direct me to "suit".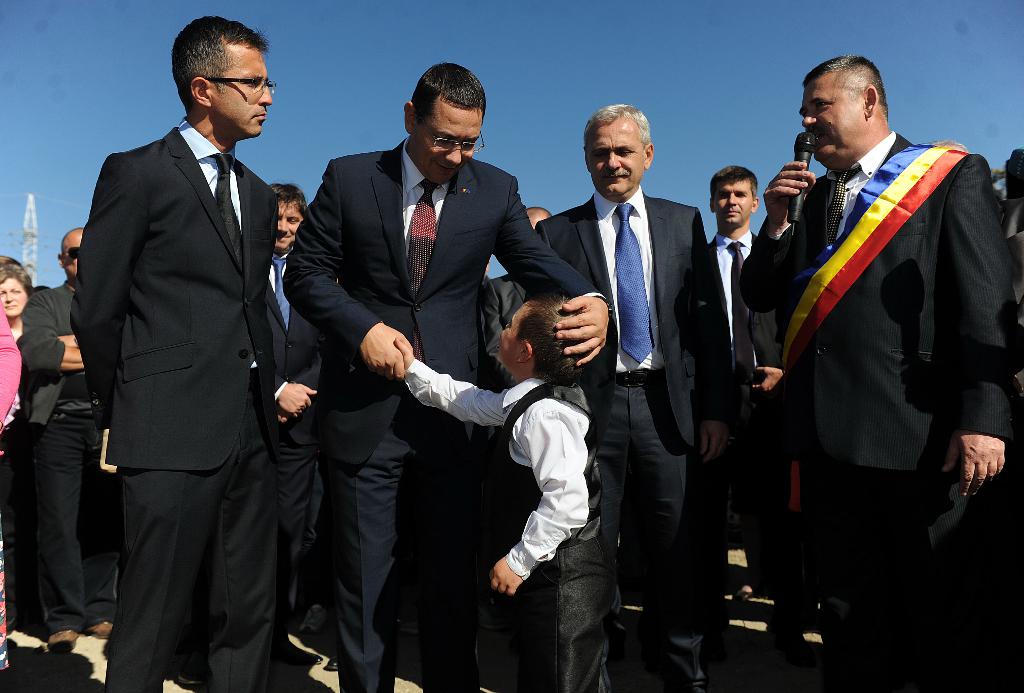
Direction: [x1=735, y1=127, x2=1020, y2=692].
